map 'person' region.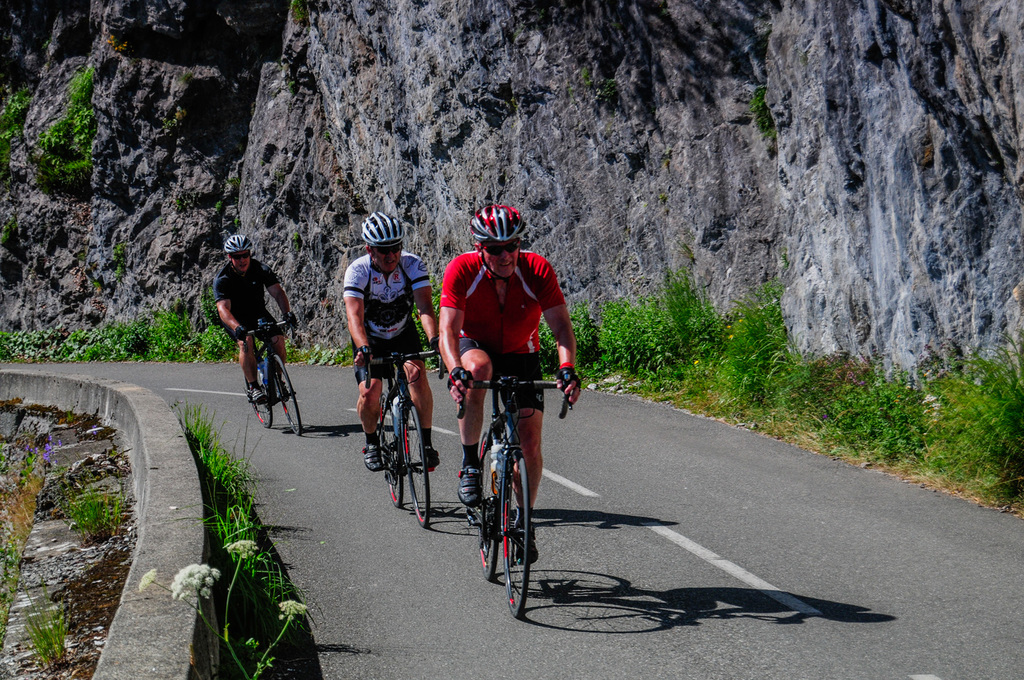
Mapped to (x1=438, y1=240, x2=577, y2=567).
